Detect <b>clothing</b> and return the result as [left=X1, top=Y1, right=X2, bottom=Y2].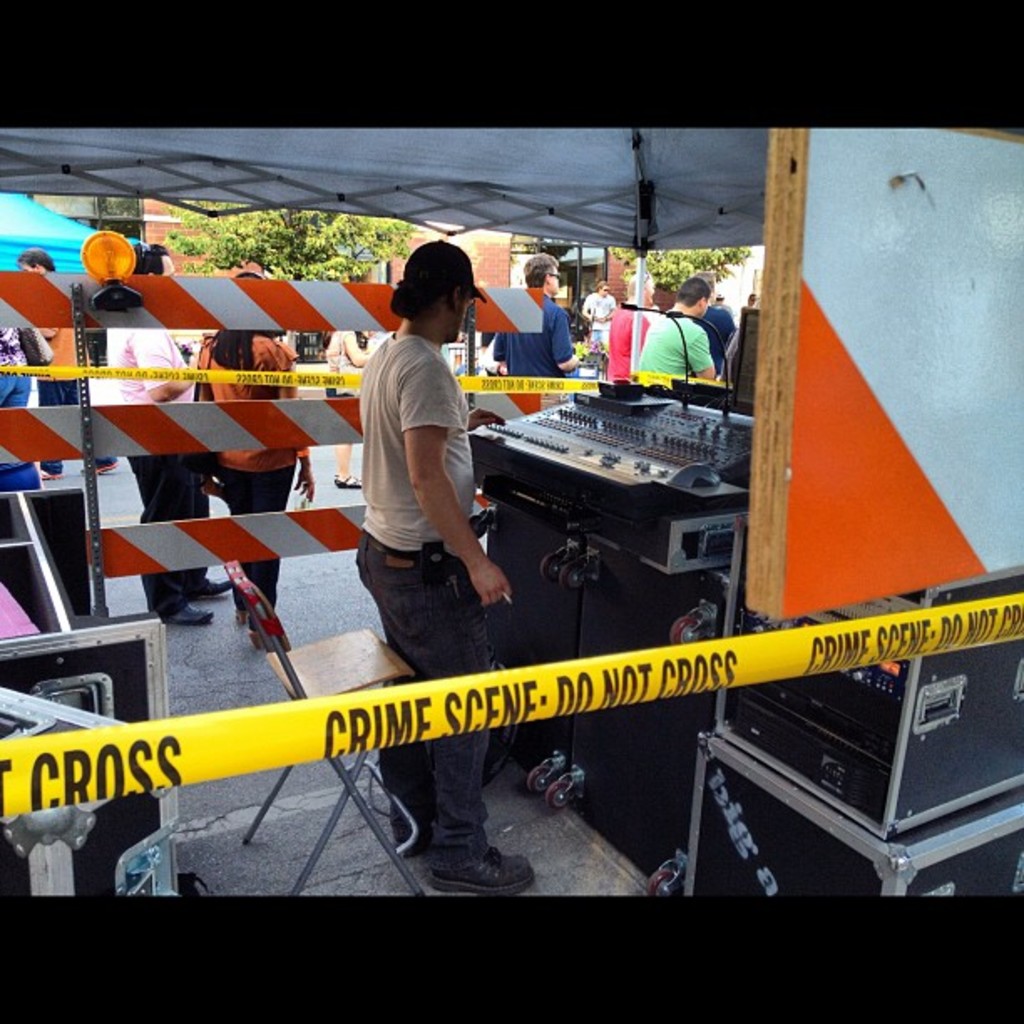
[left=651, top=315, right=711, bottom=381].
